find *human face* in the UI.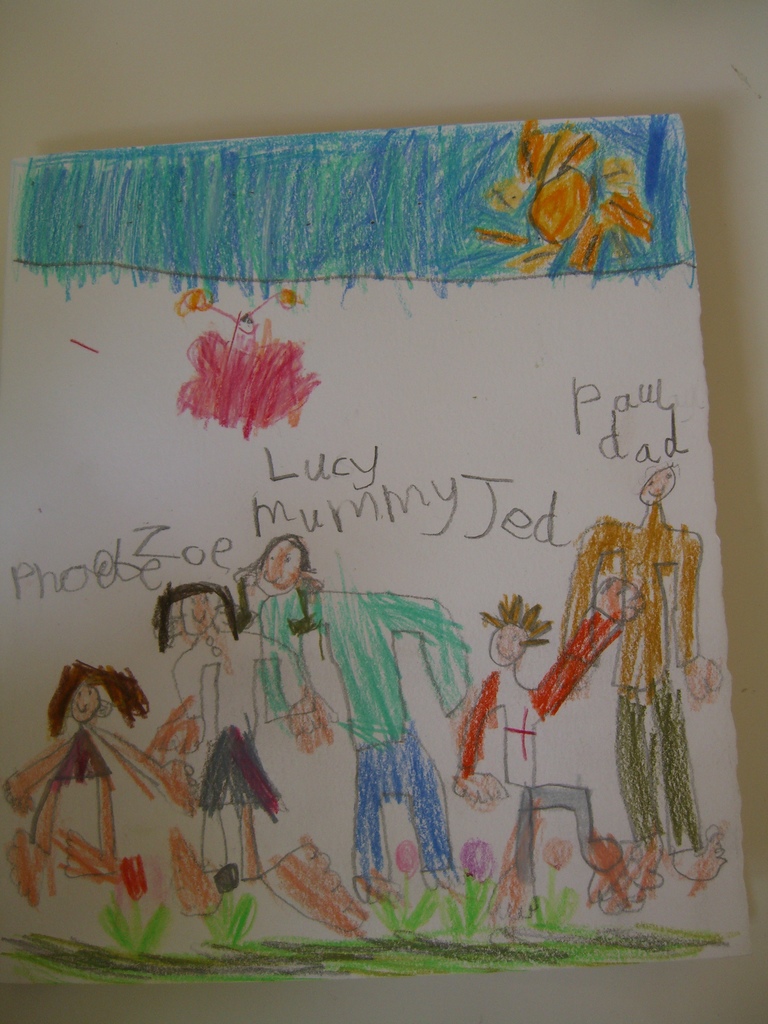
UI element at (488, 622, 525, 668).
